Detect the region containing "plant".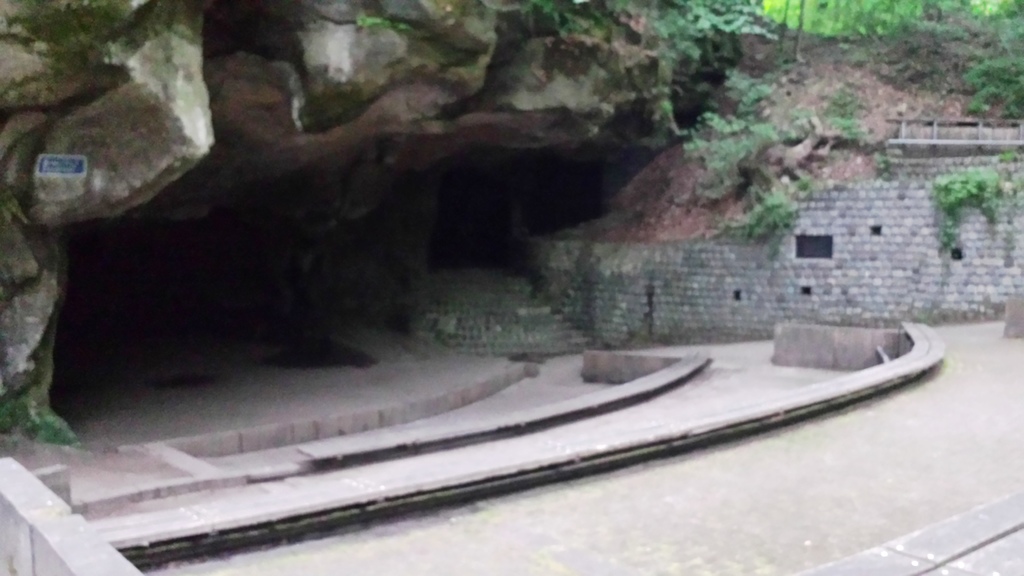
box=[799, 69, 884, 170].
